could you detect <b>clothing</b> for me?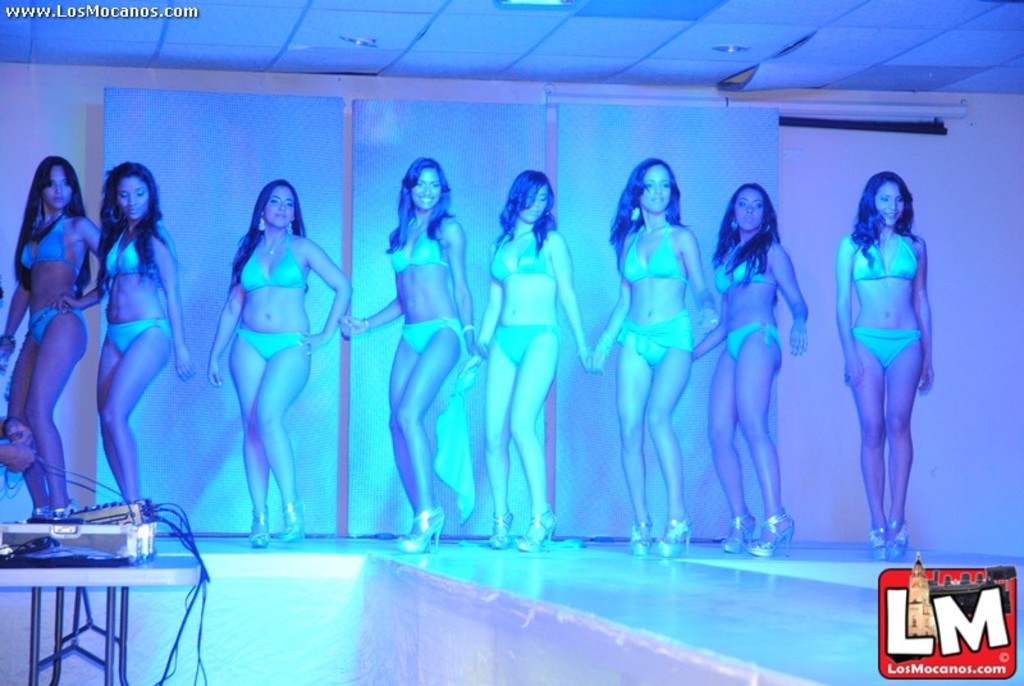
Detection result: [18,216,87,274].
